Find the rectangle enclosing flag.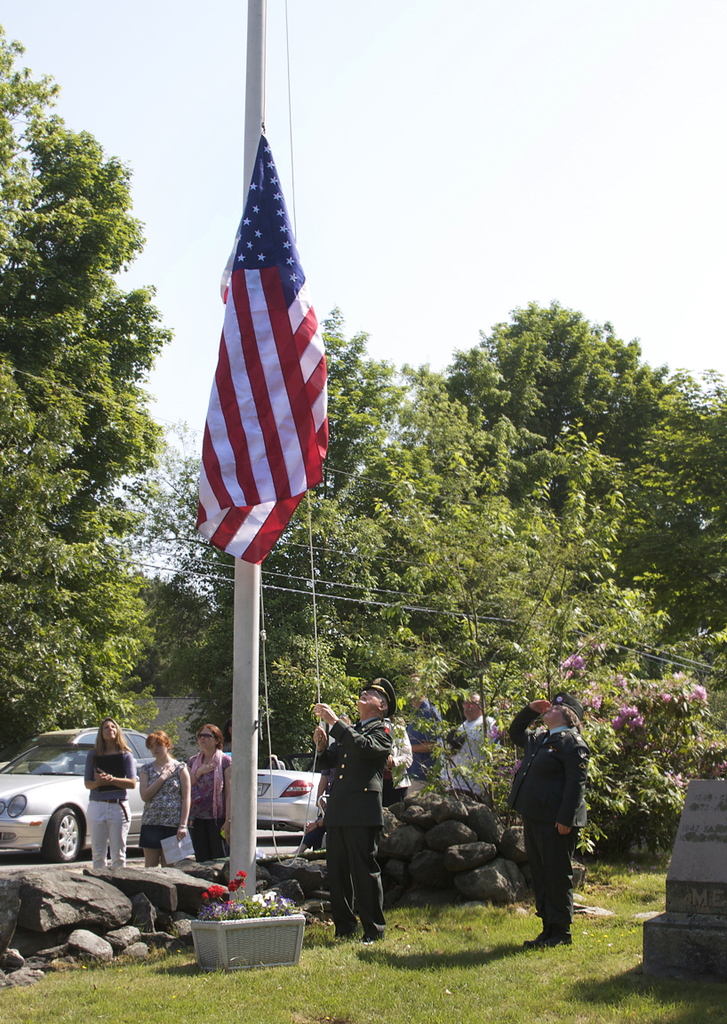
detection(194, 129, 340, 565).
